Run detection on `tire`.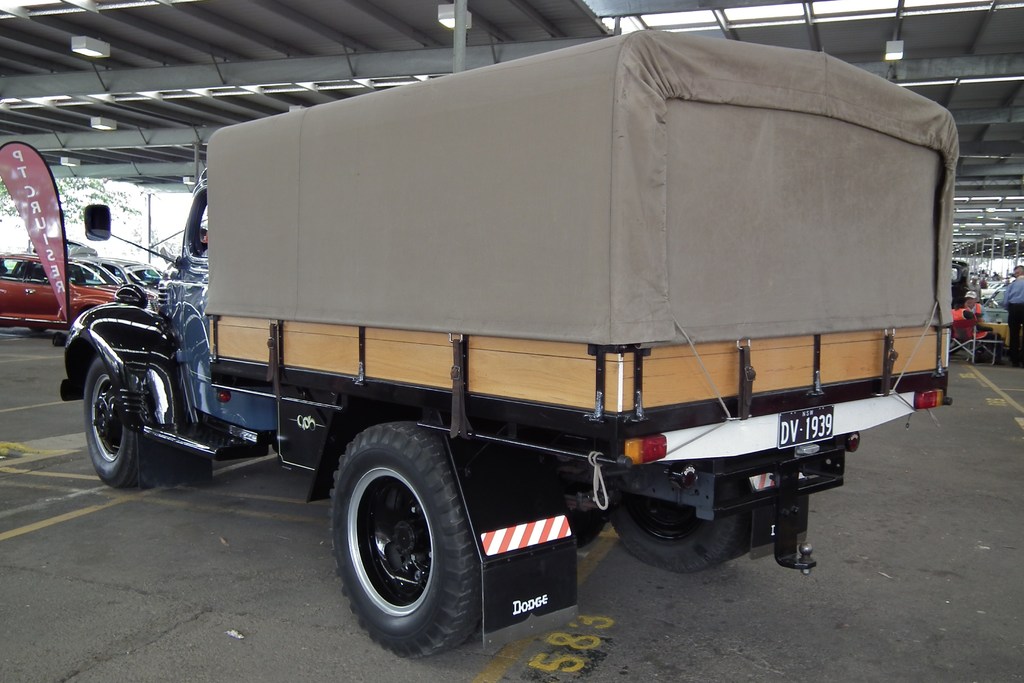
Result: select_region(340, 417, 489, 665).
